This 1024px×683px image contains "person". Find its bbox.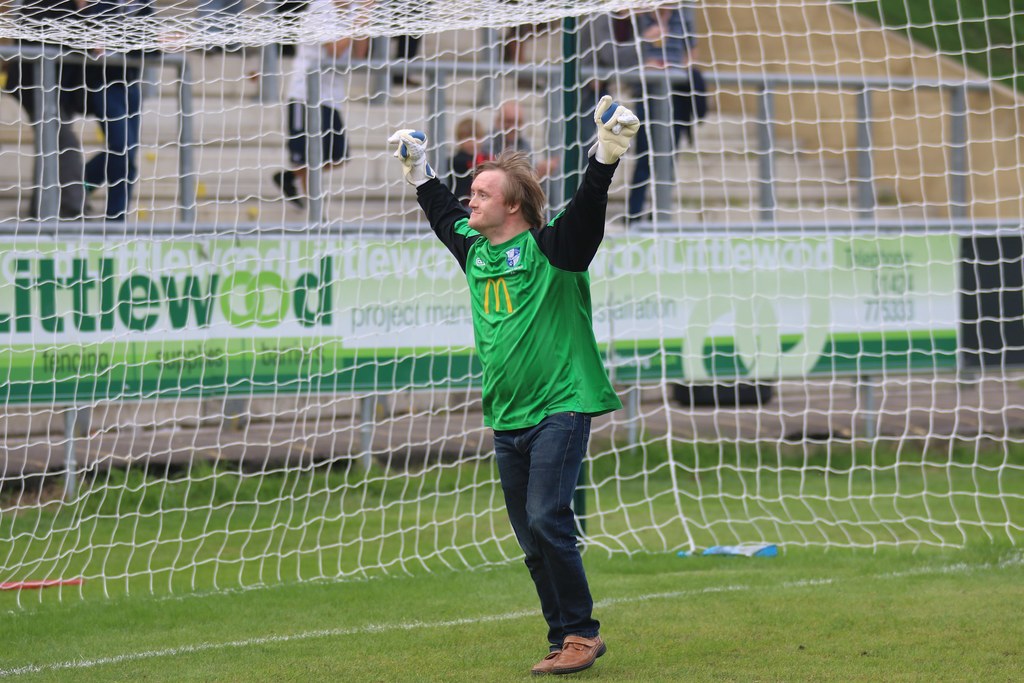
(104,0,173,229).
